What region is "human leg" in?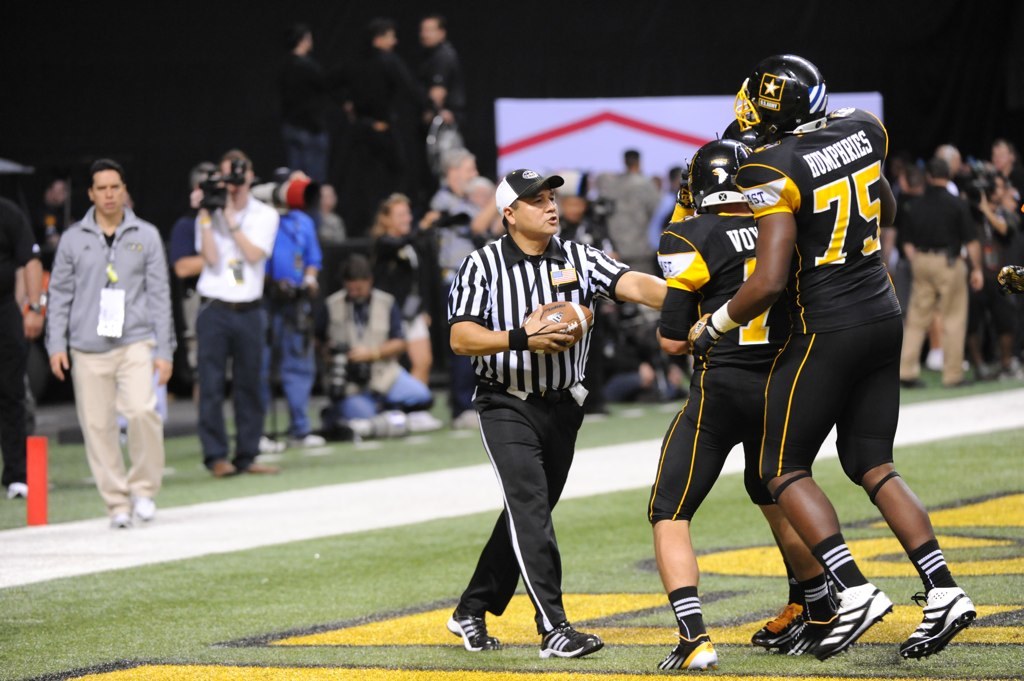
642:345:751:669.
